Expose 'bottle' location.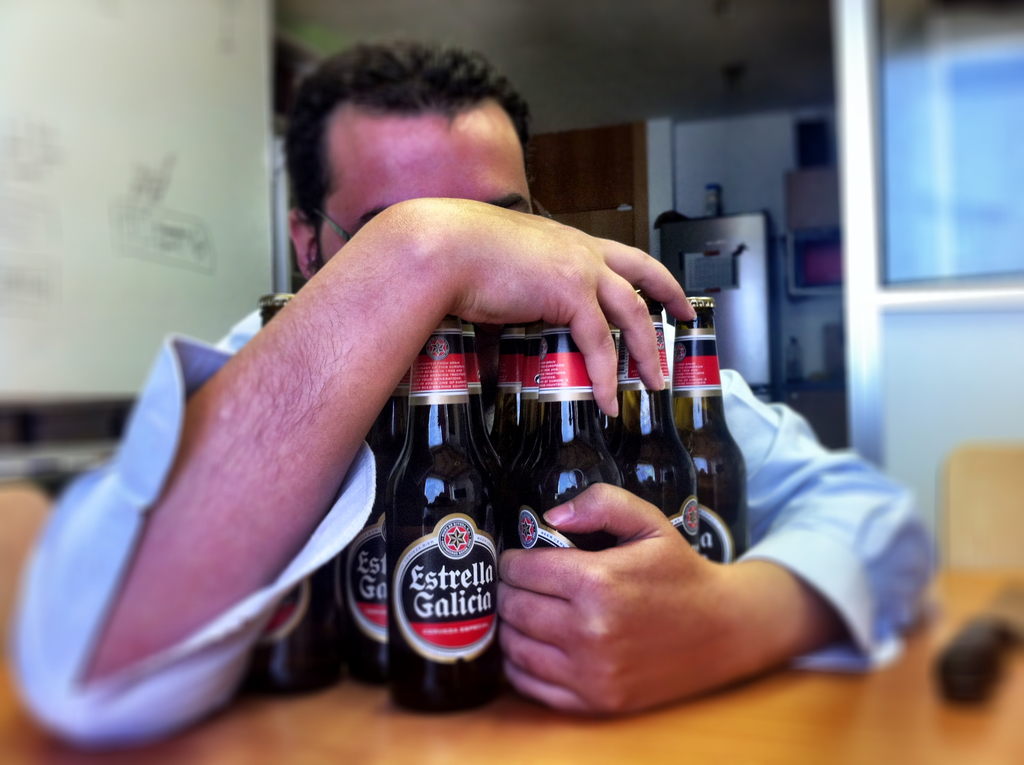
Exposed at <box>515,312,613,555</box>.
